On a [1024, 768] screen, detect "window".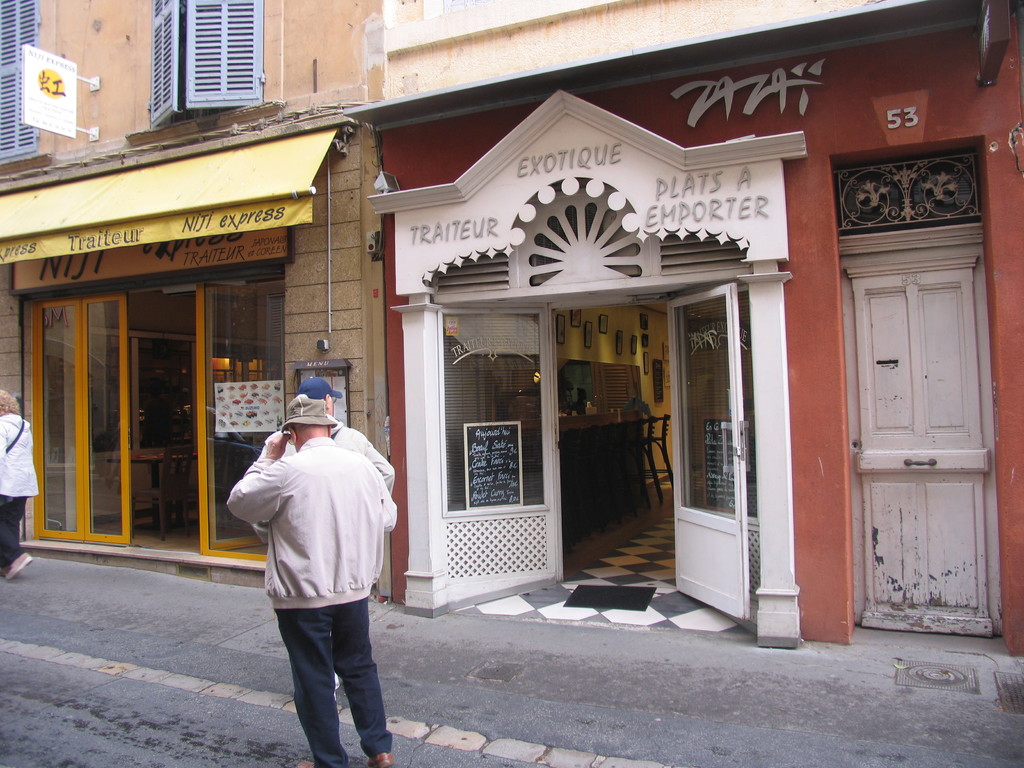
{"x1": 0, "y1": 0, "x2": 34, "y2": 166}.
